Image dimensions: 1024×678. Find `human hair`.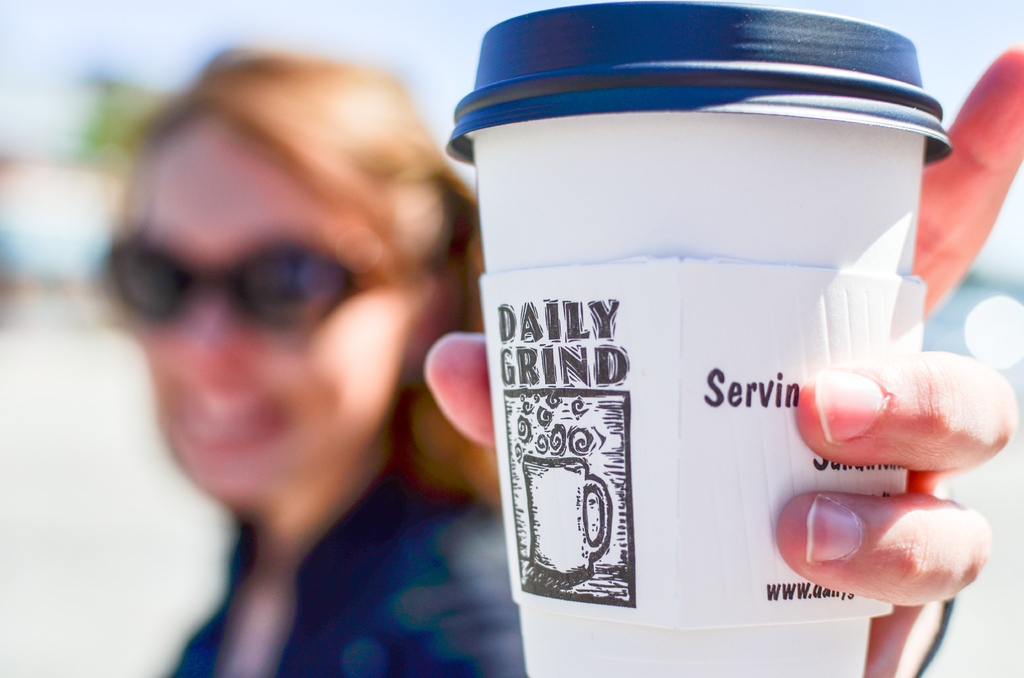
select_region(72, 21, 475, 425).
